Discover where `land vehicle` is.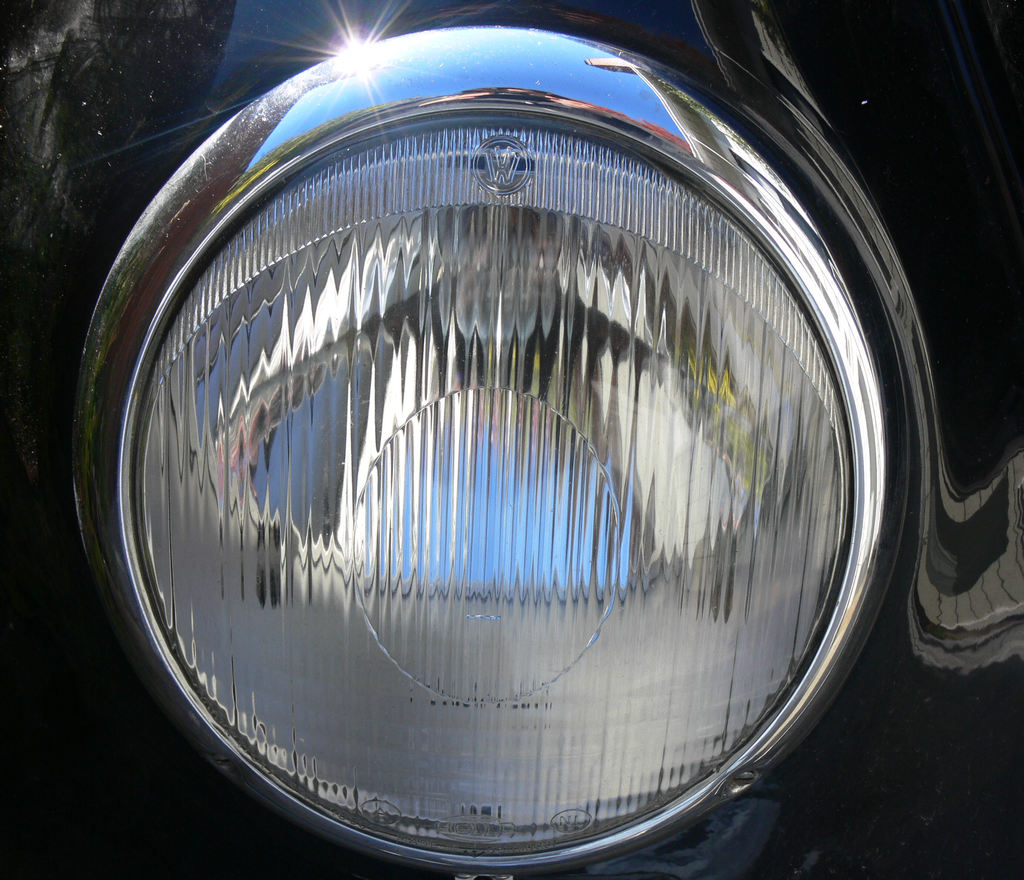
Discovered at [x1=3, y1=0, x2=1023, y2=879].
